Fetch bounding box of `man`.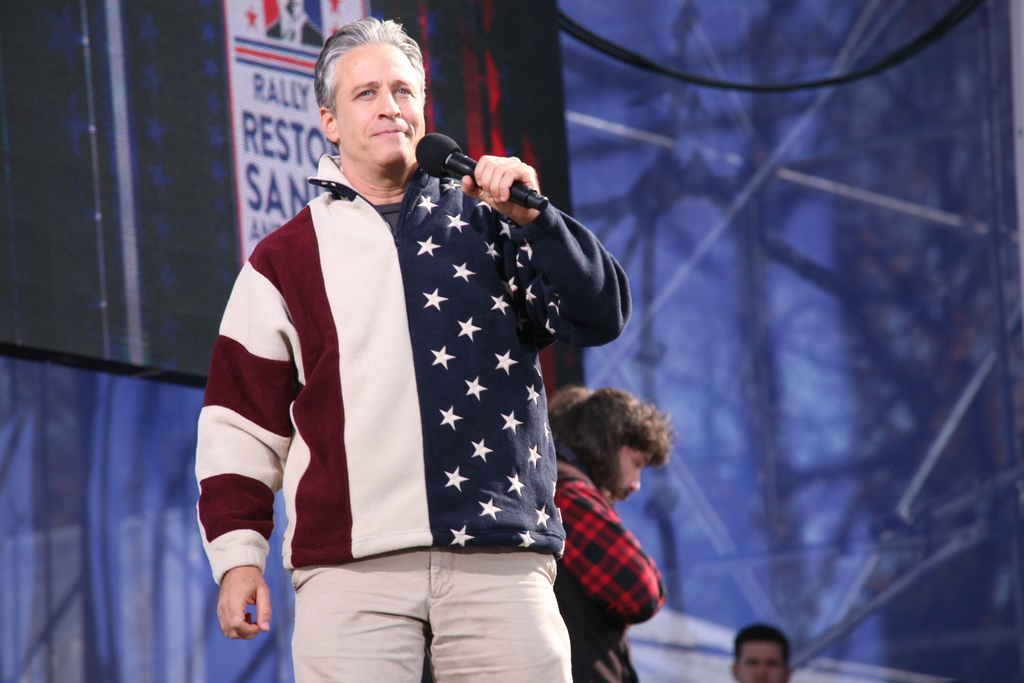
Bbox: {"left": 730, "top": 627, "right": 789, "bottom": 682}.
